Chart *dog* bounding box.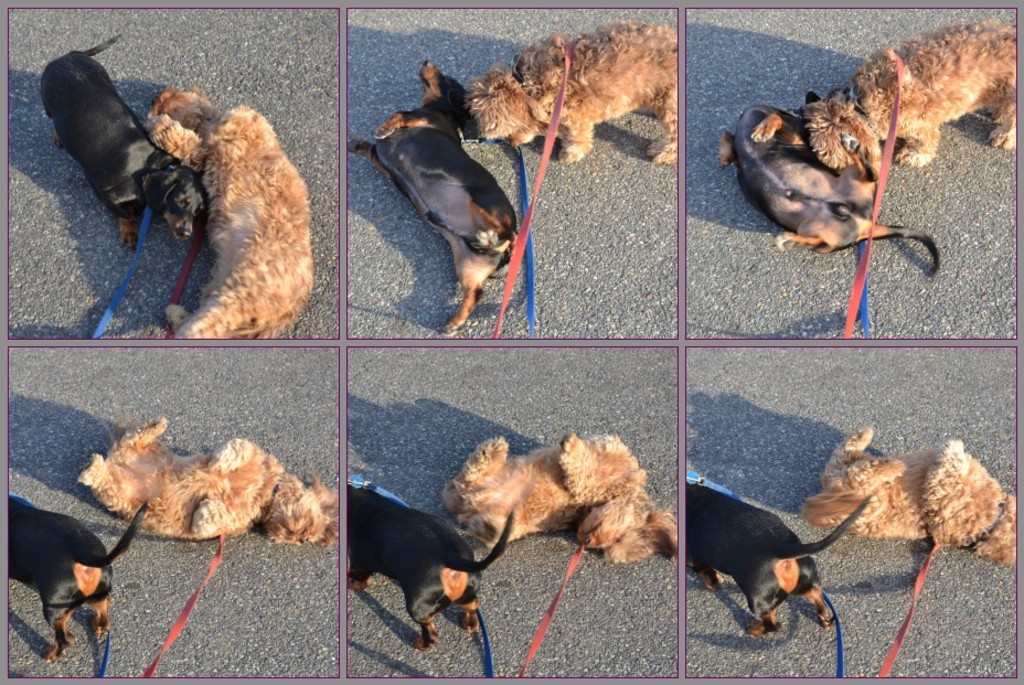
Charted: 36, 28, 209, 261.
